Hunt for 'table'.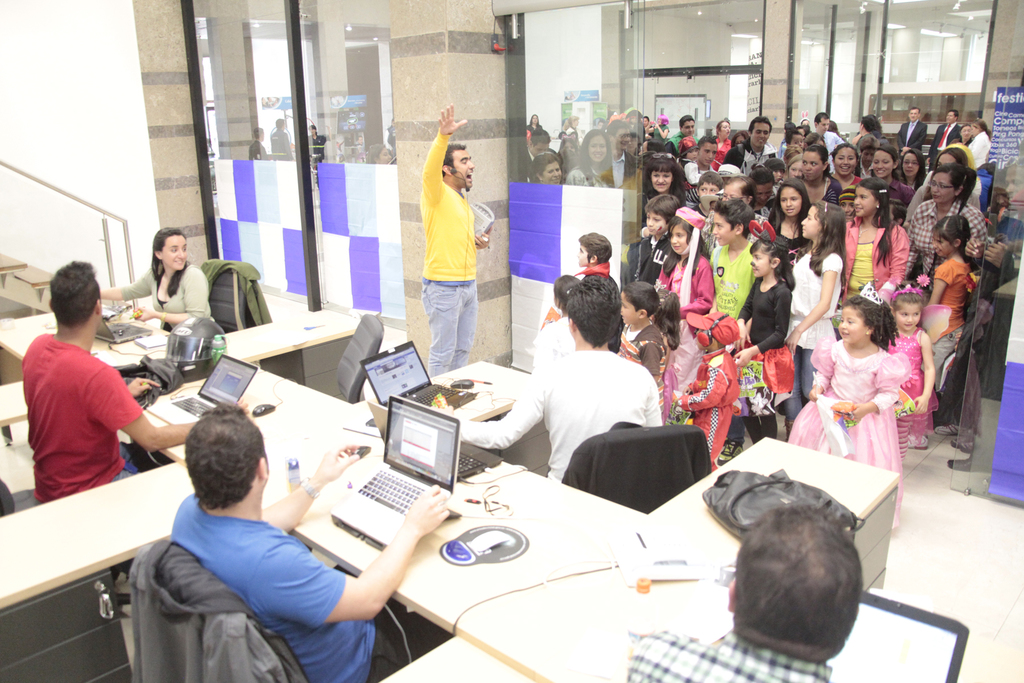
Hunted down at 111:356:343:468.
